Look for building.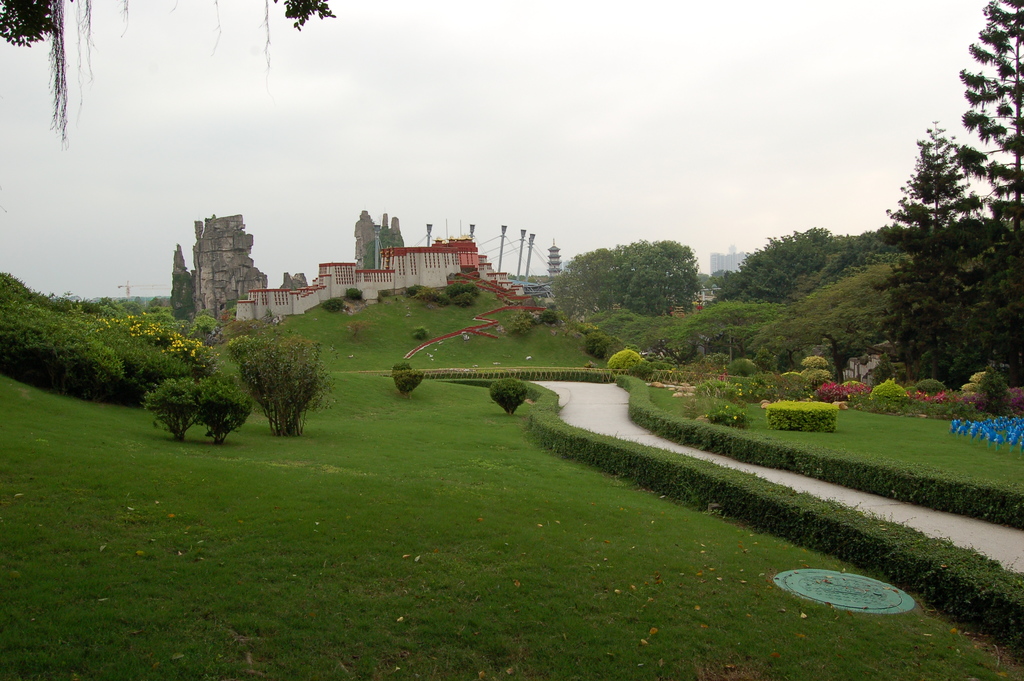
Found: l=547, t=234, r=565, b=276.
